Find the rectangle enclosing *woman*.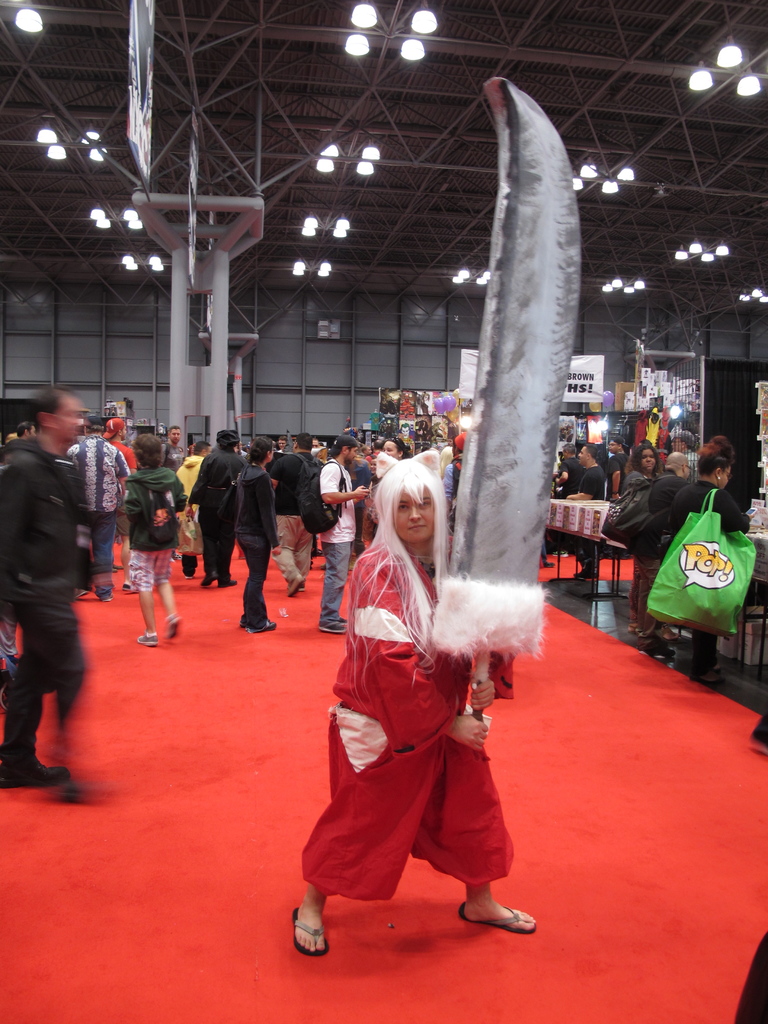
l=232, t=435, r=284, b=631.
